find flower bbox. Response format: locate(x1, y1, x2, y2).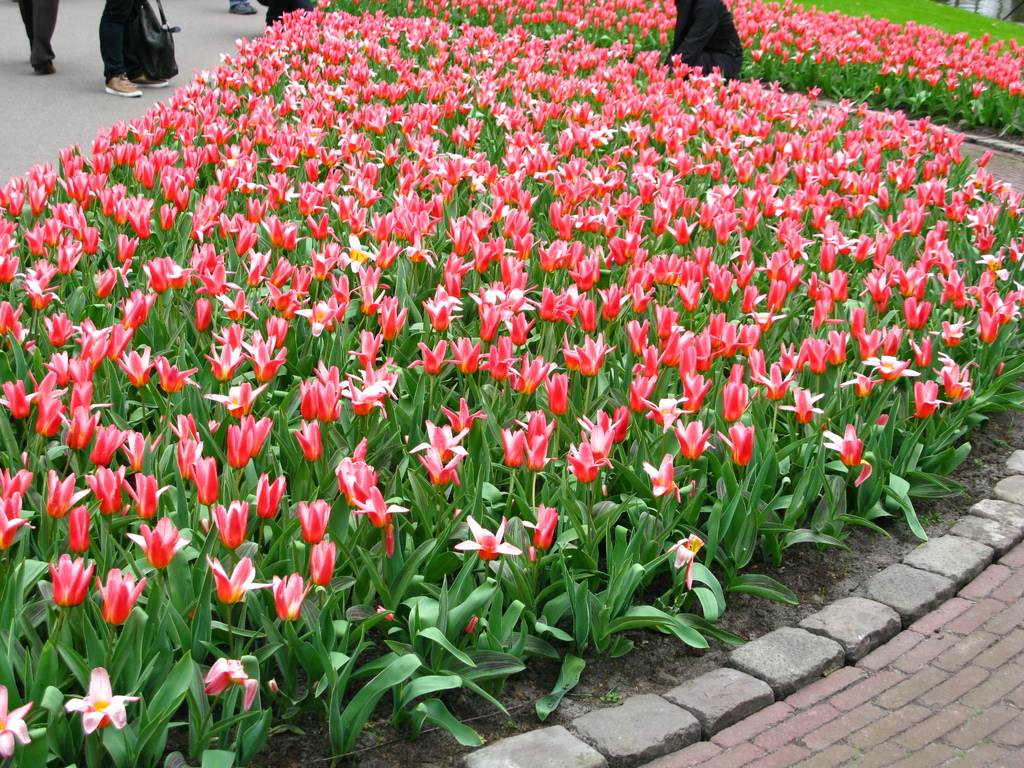
locate(533, 503, 553, 547).
